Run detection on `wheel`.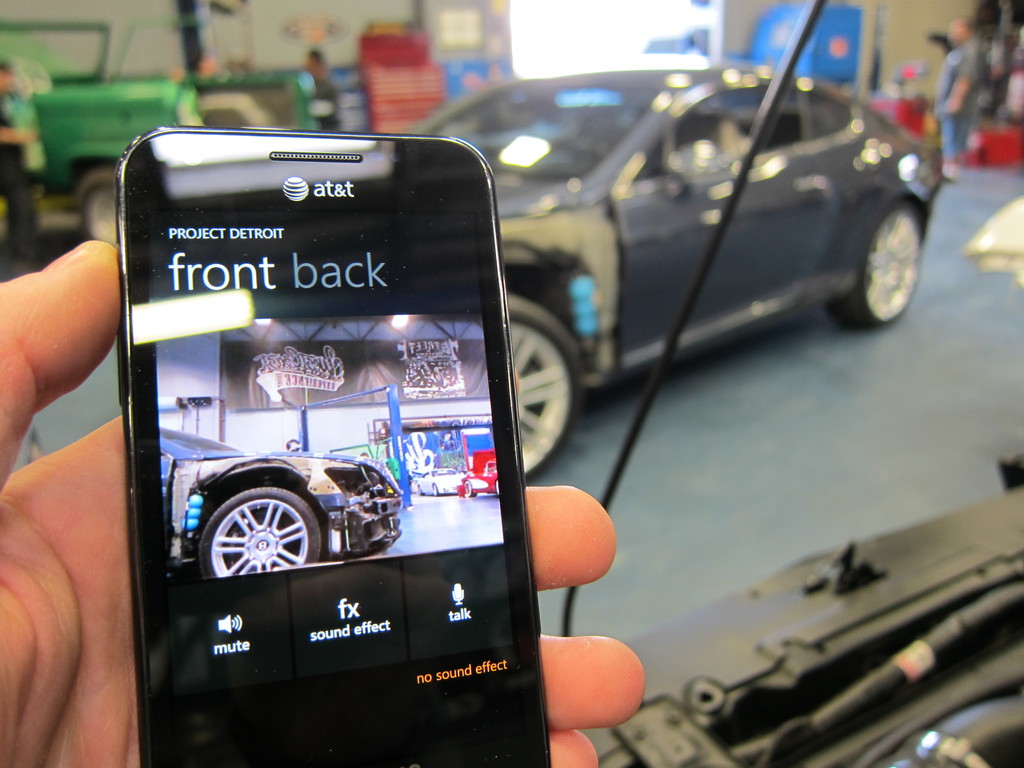
Result: (506, 289, 584, 486).
